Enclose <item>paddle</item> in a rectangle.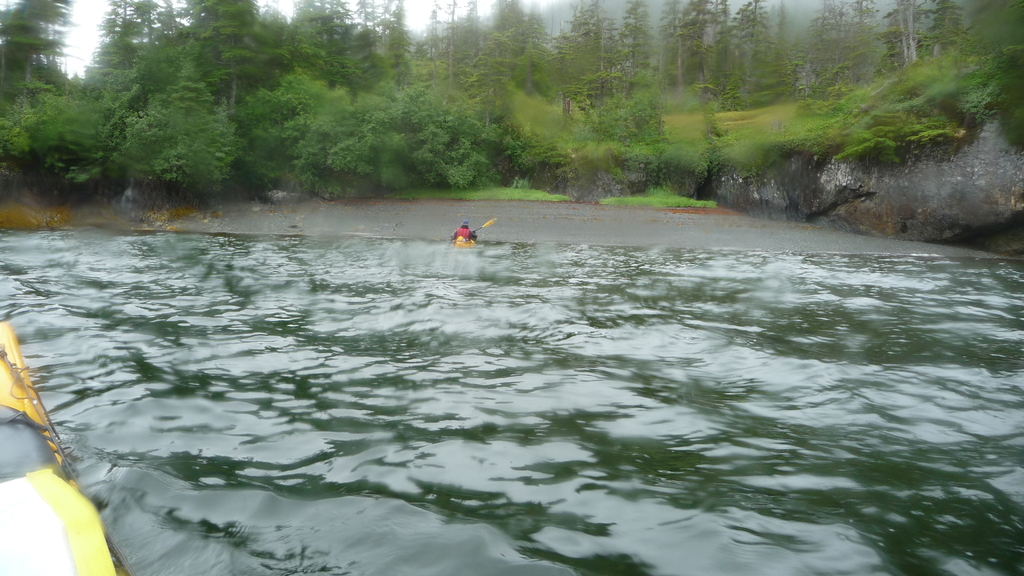
bbox=(472, 215, 497, 232).
